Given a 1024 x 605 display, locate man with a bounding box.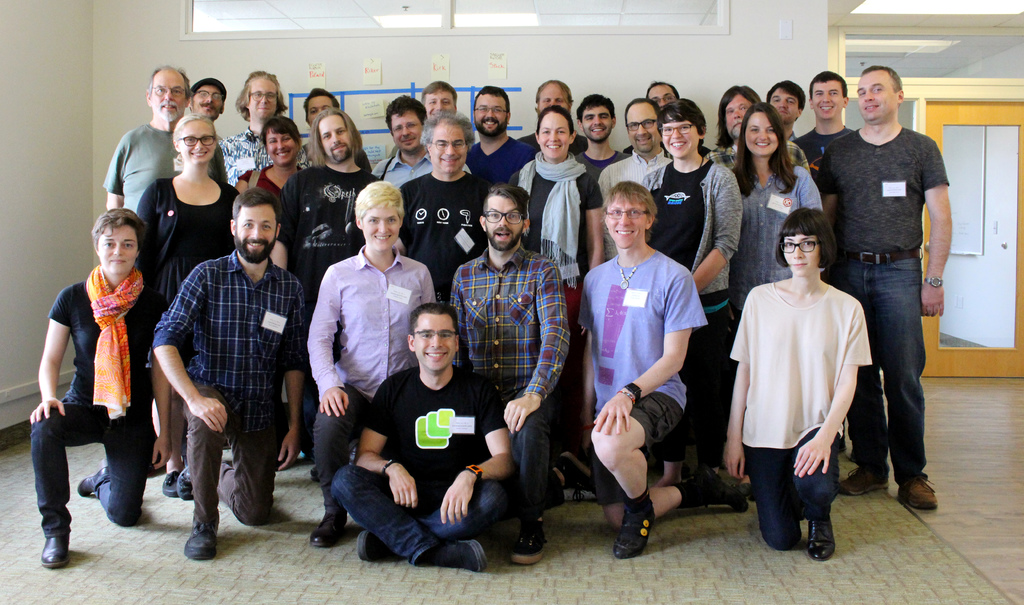
Located: detection(769, 76, 808, 141).
